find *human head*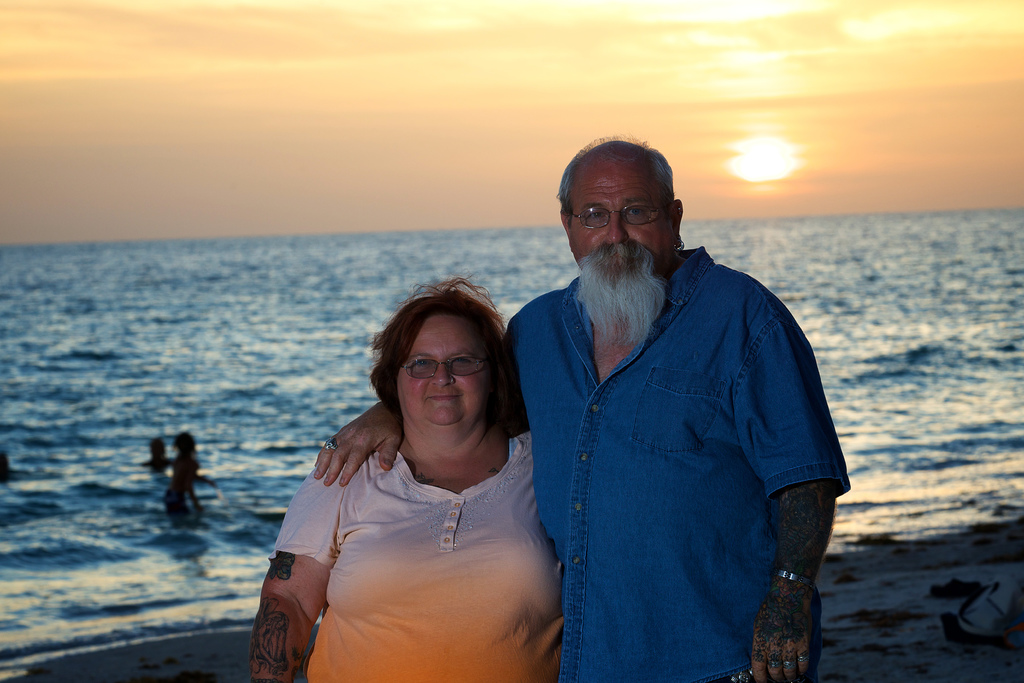
pyautogui.locateOnScreen(384, 299, 506, 432)
